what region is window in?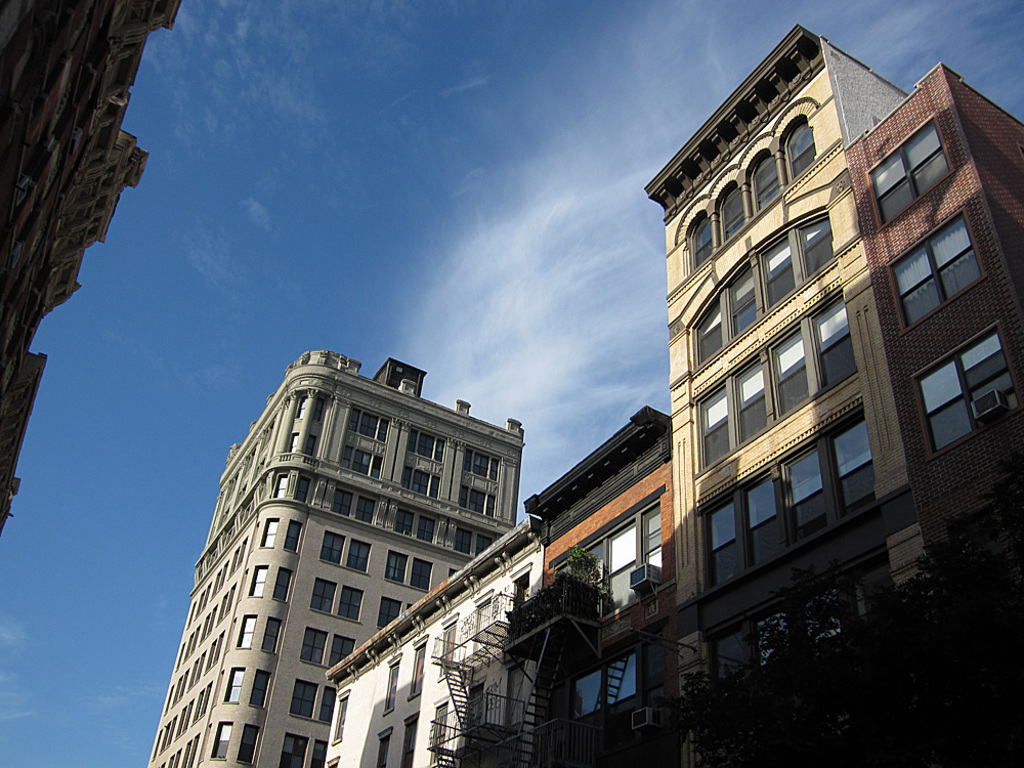
bbox=[373, 454, 386, 478].
